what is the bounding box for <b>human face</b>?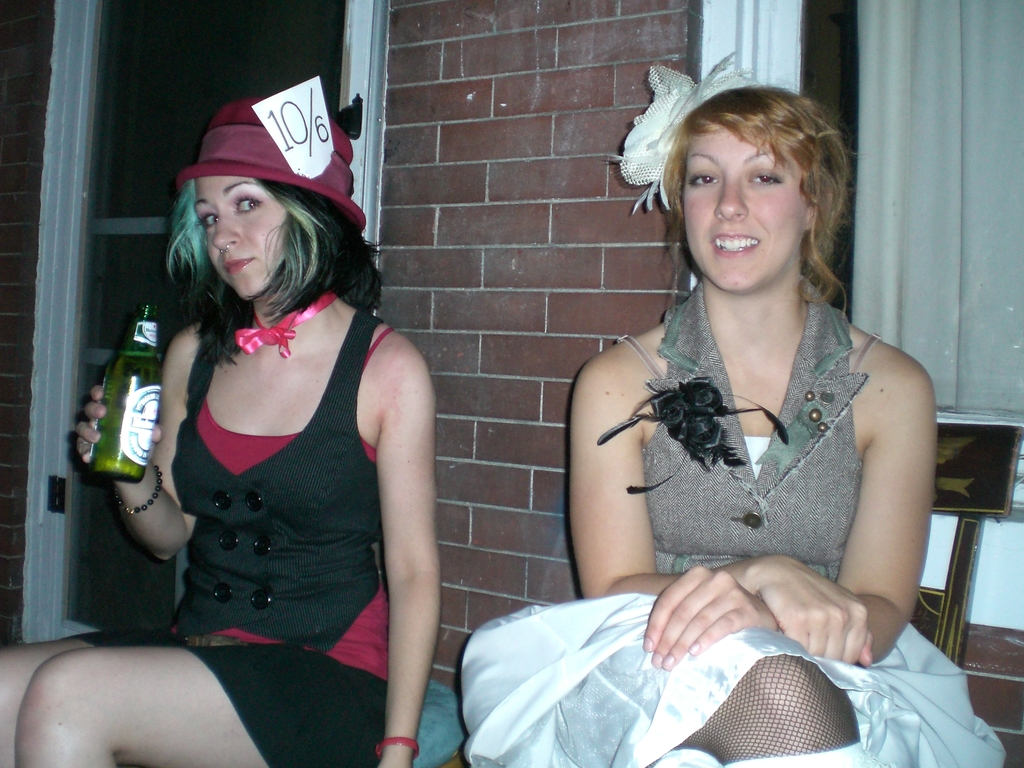
(678,115,803,298).
